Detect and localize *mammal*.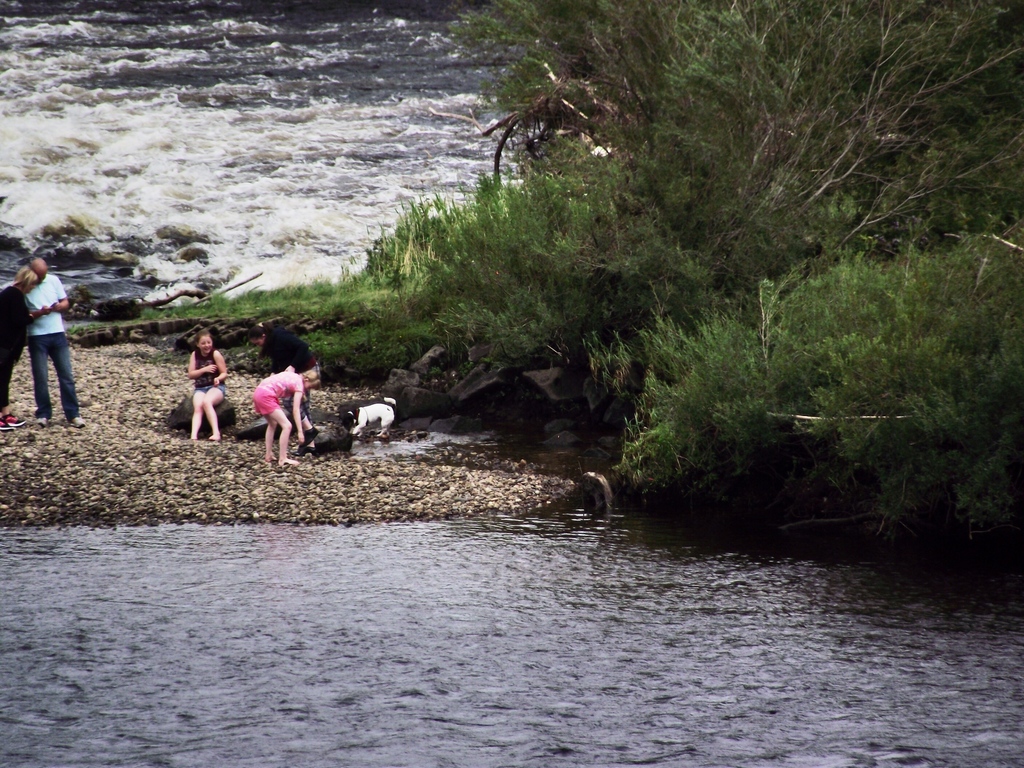
Localized at x1=191 y1=333 x2=232 y2=440.
